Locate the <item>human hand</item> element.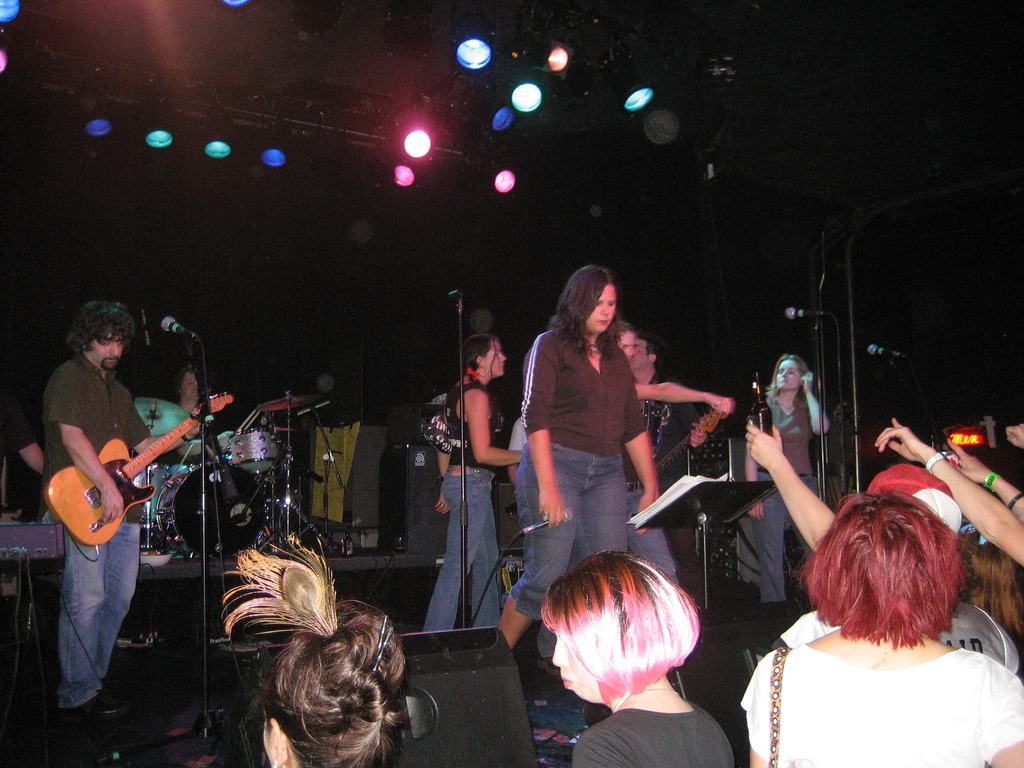
Element bbox: 189:401:208:437.
